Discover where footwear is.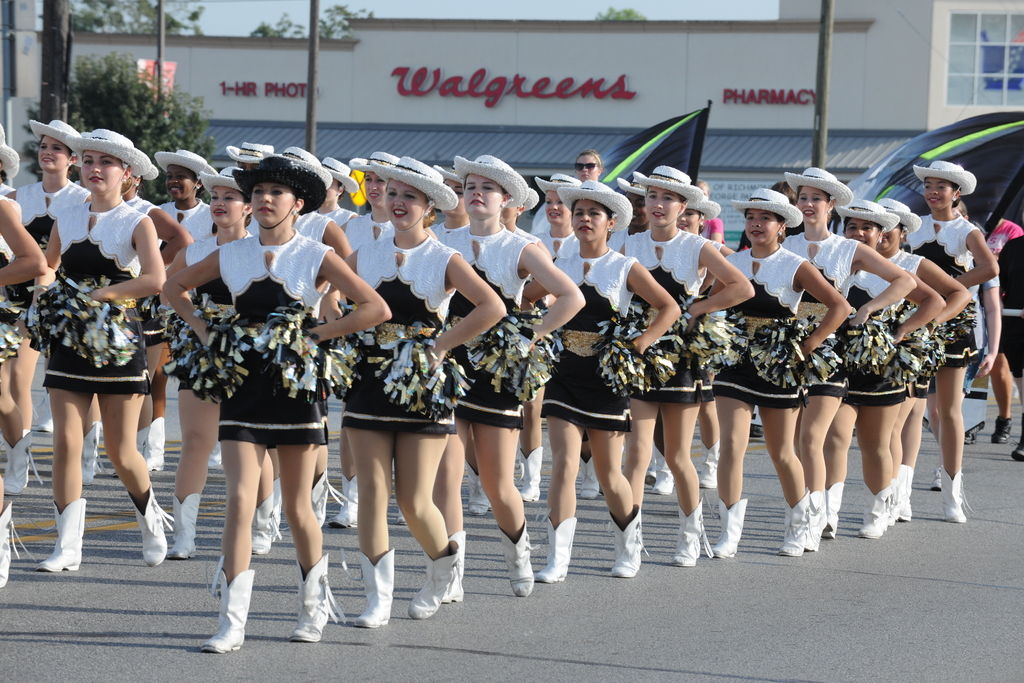
Discovered at 855, 478, 886, 536.
